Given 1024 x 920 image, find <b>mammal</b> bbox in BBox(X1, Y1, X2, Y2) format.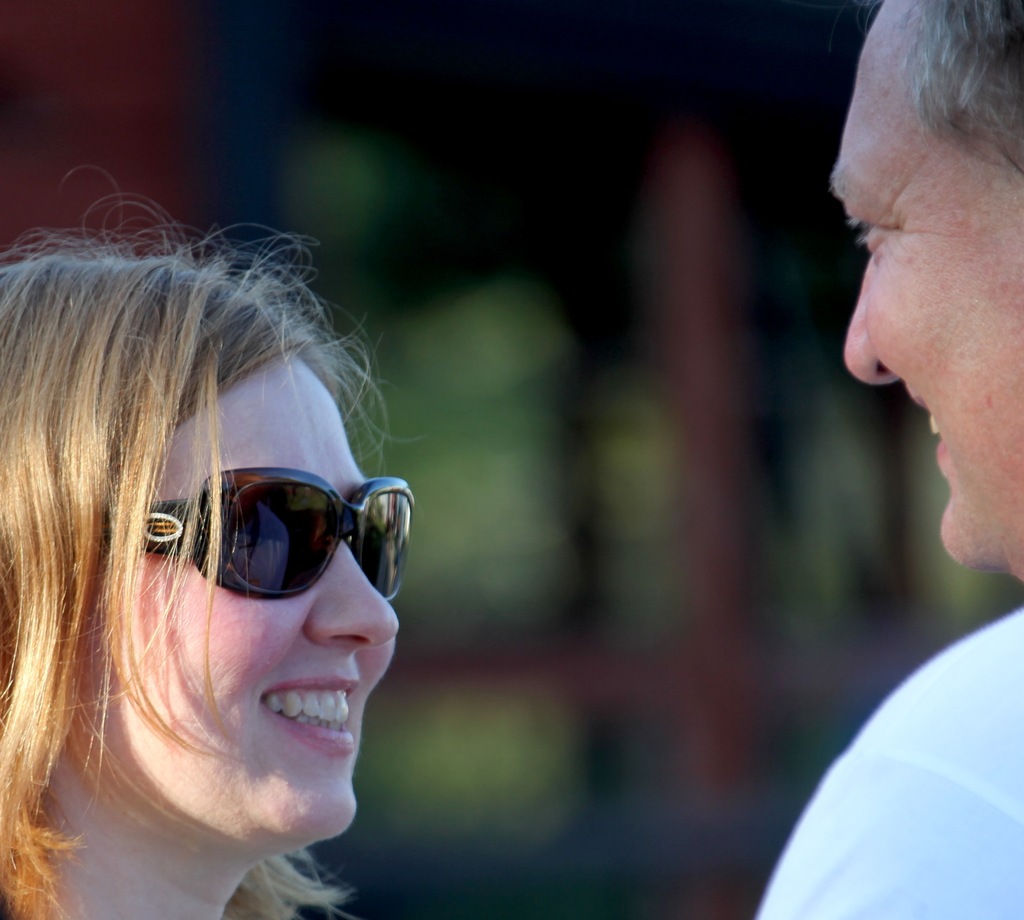
BBox(11, 91, 763, 867).
